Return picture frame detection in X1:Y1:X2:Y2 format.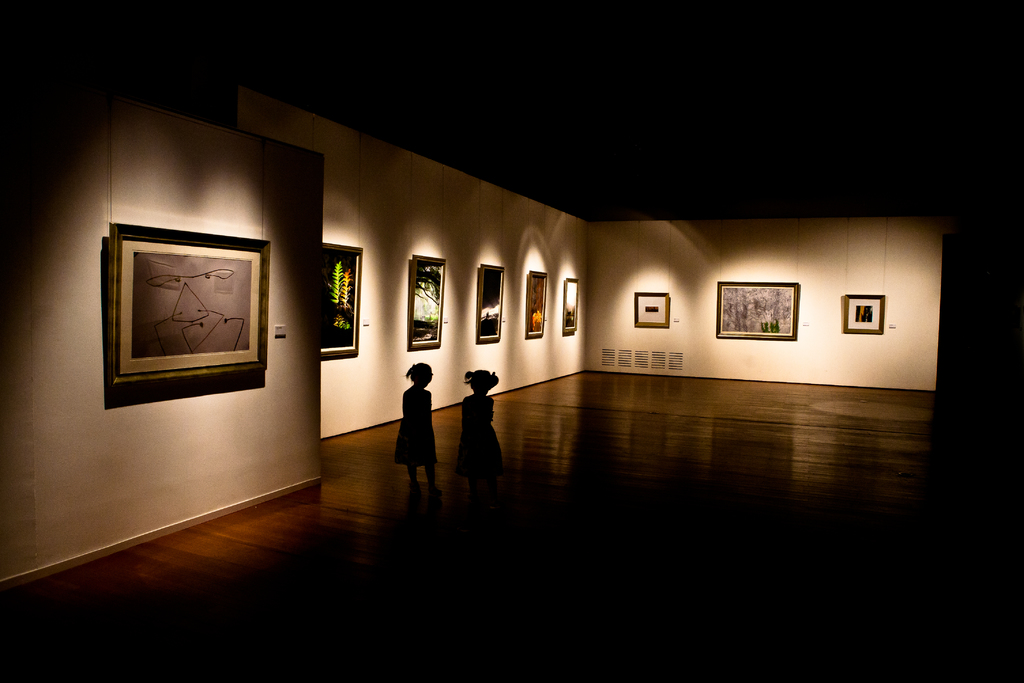
561:276:579:329.
